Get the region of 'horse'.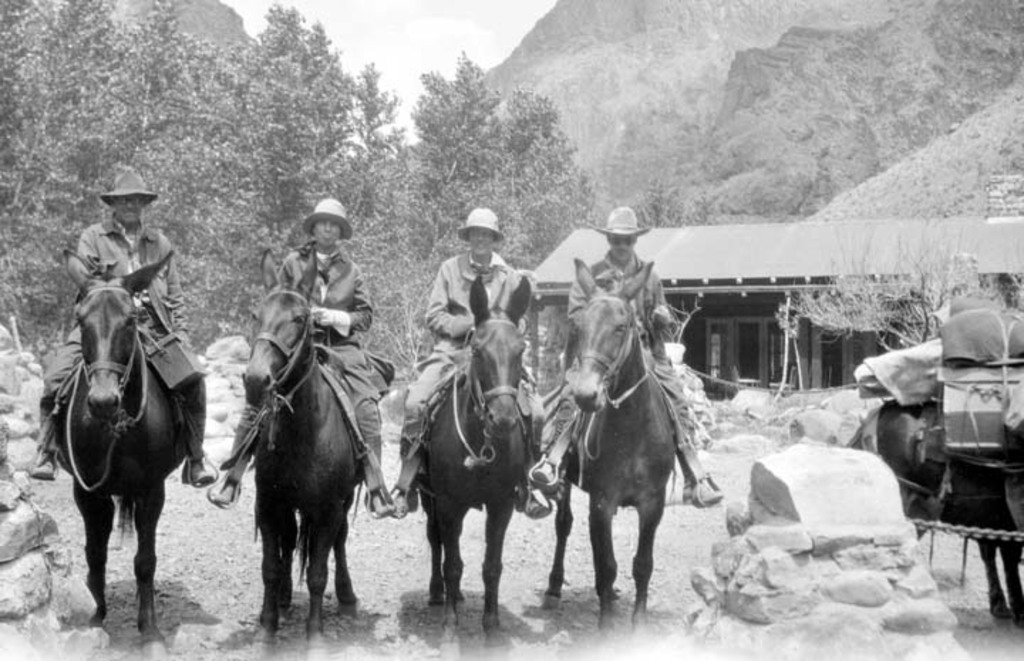
region(836, 372, 1023, 628).
